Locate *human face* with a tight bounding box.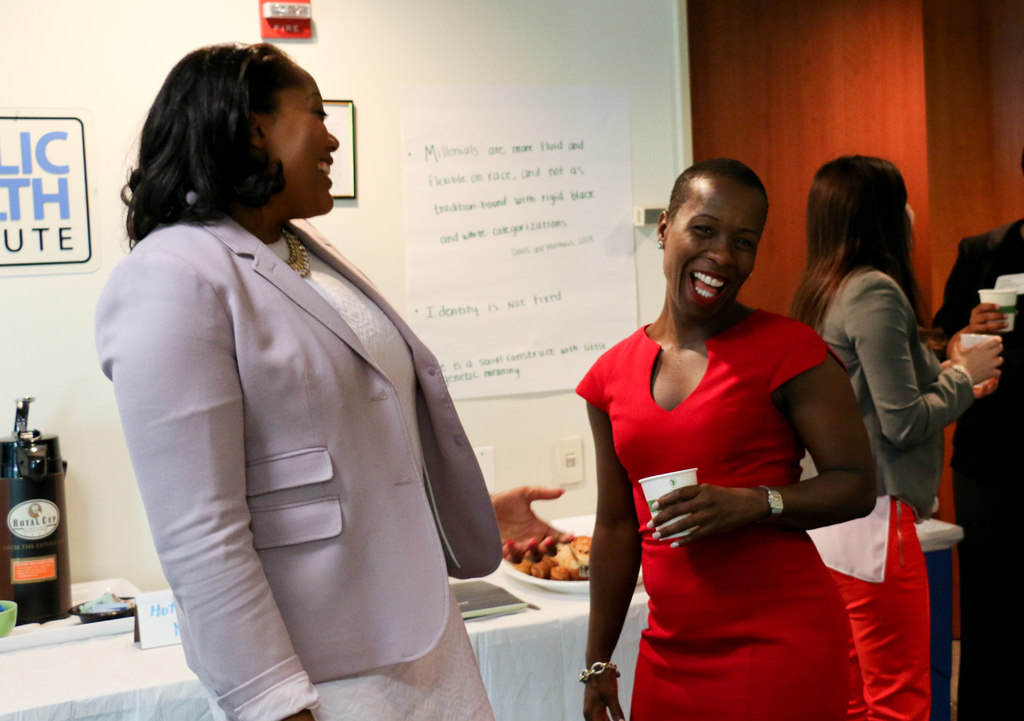
661:182:767:318.
